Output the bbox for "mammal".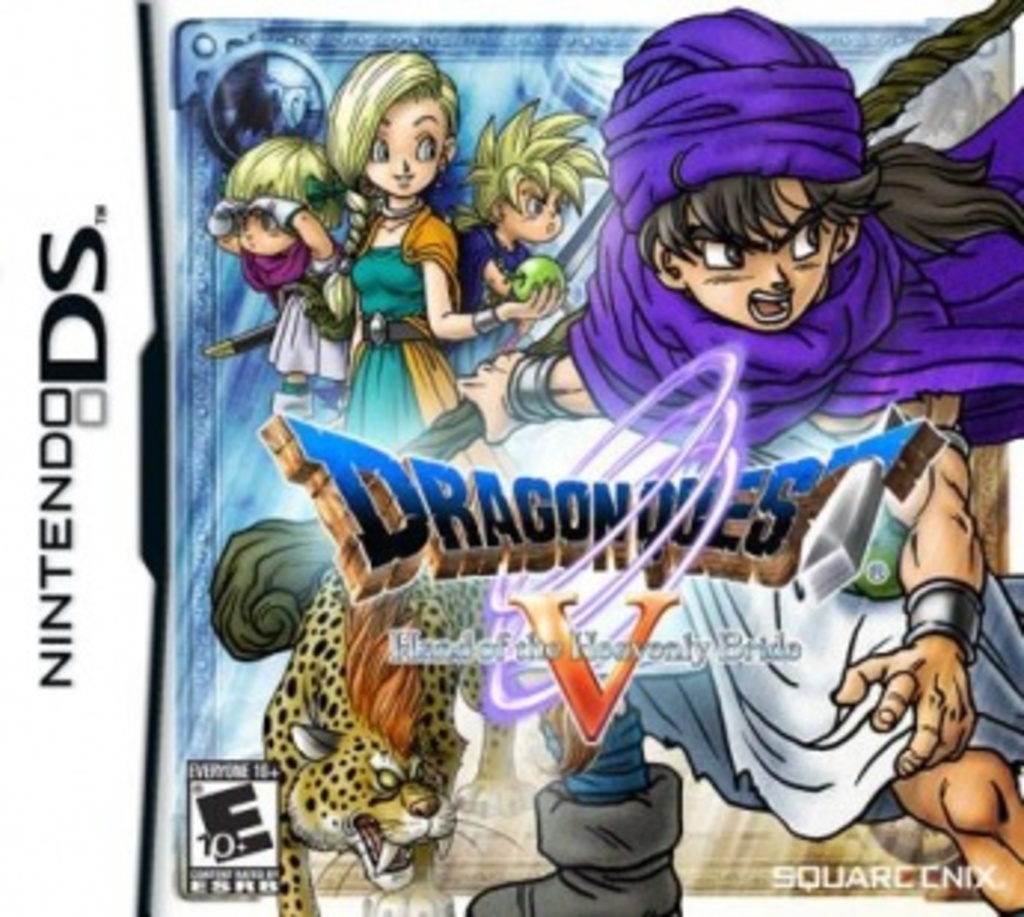
pyautogui.locateOnScreen(202, 134, 344, 418).
